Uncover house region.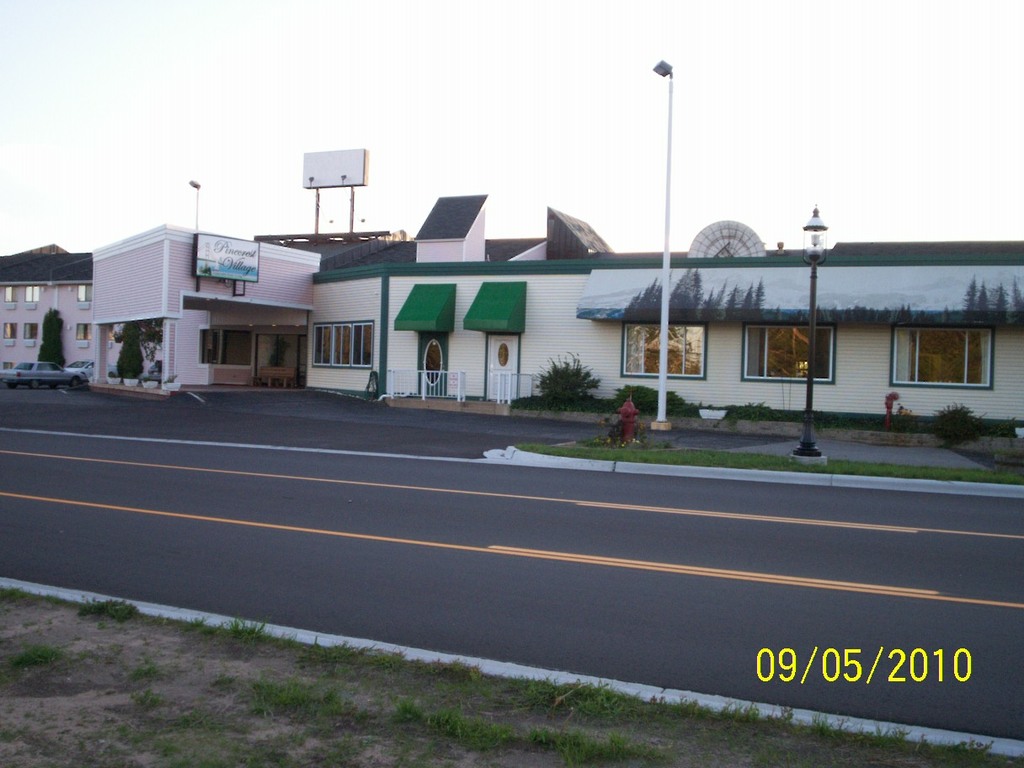
Uncovered: (x1=304, y1=189, x2=594, y2=421).
